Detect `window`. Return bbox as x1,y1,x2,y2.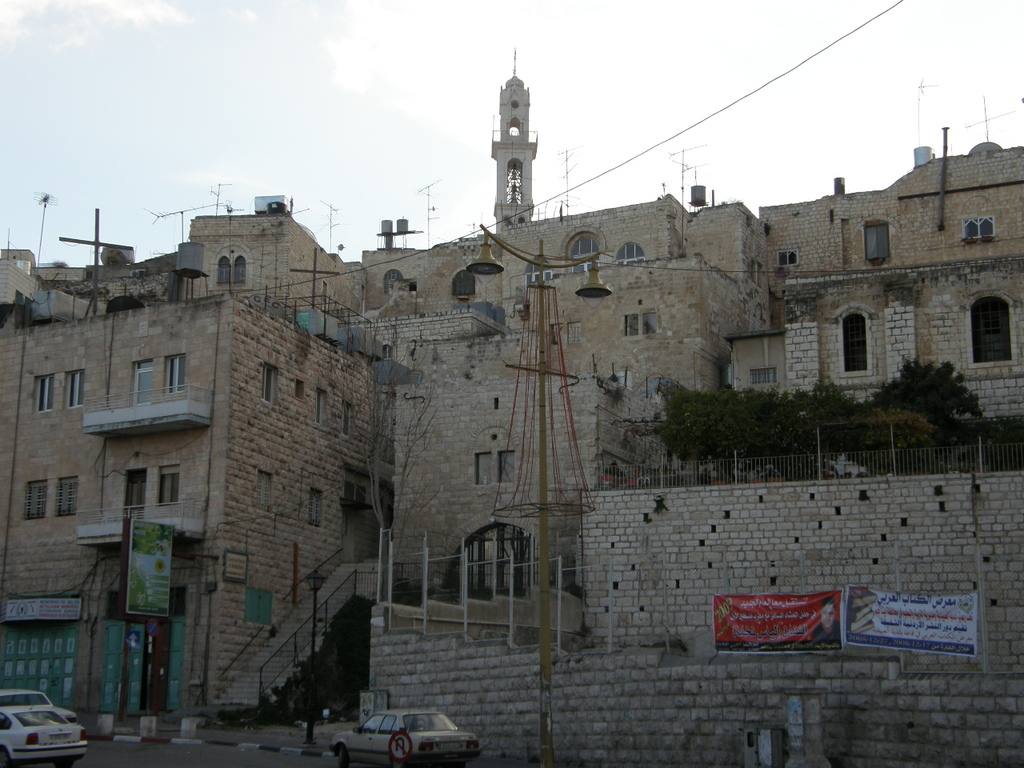
151,466,182,506.
